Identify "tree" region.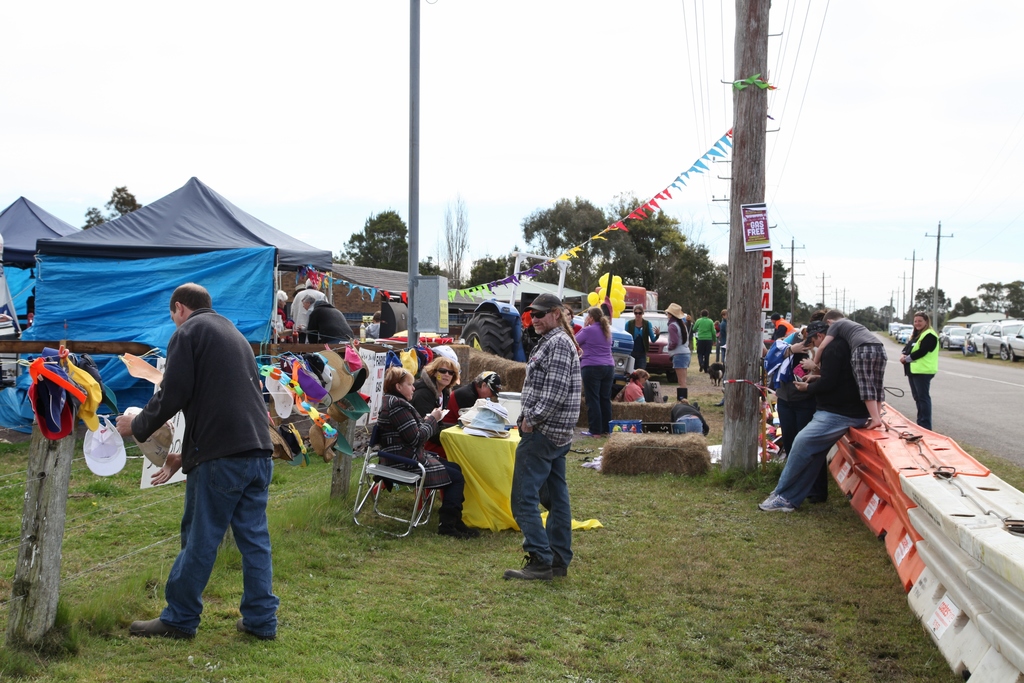
Region: region(99, 185, 140, 220).
